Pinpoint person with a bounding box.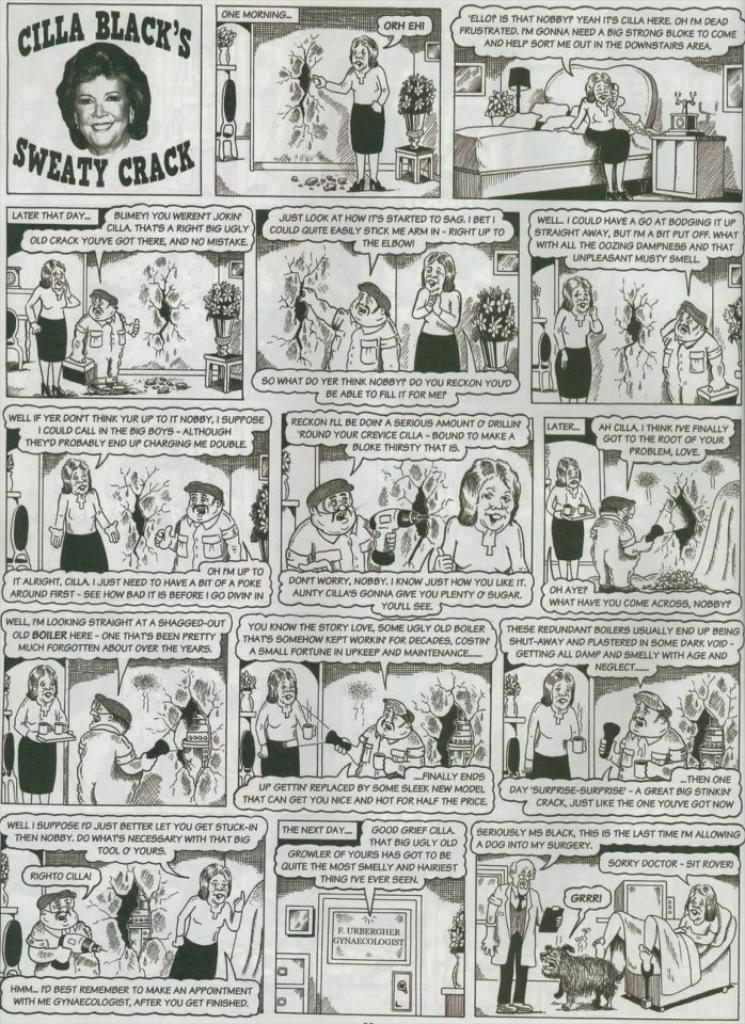
left=552, top=275, right=604, bottom=403.
